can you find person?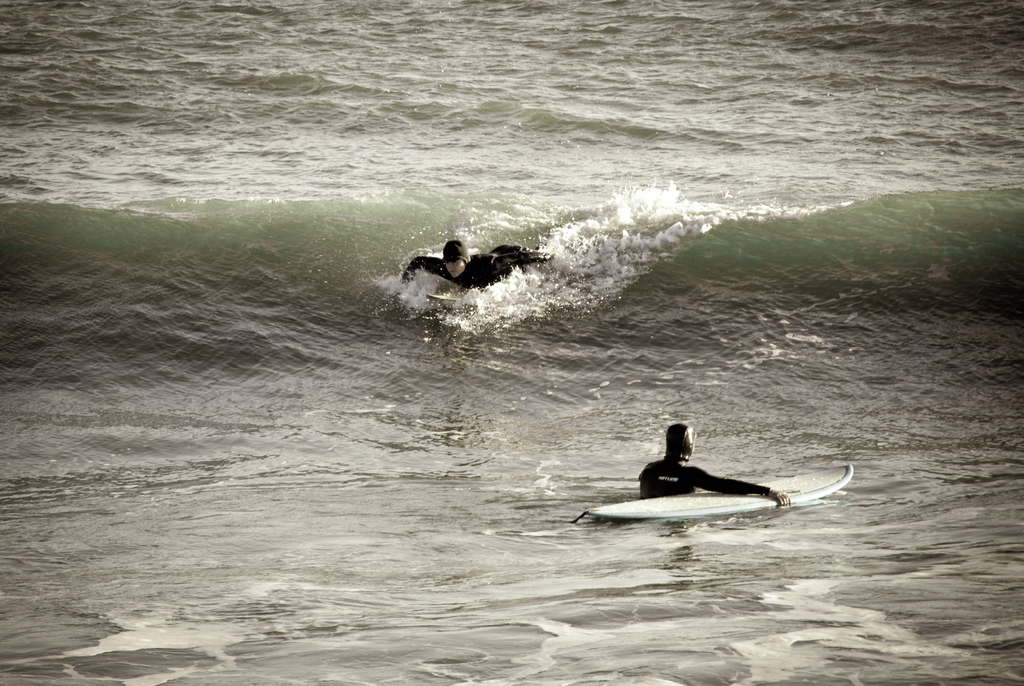
Yes, bounding box: BBox(392, 233, 558, 289).
